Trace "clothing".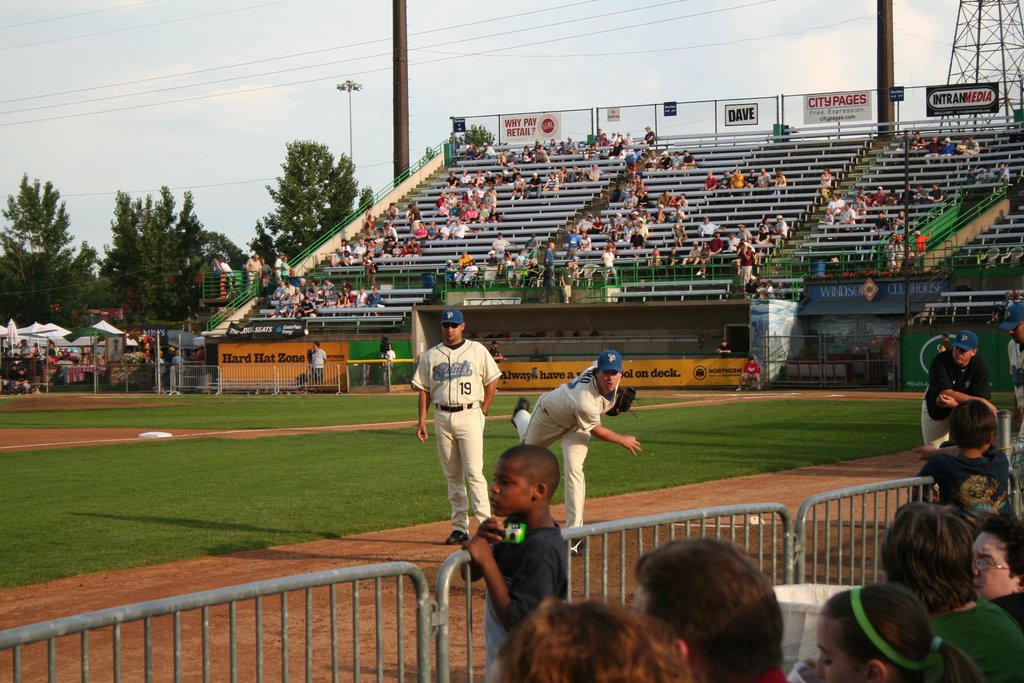
Traced to [918, 595, 1023, 678].
